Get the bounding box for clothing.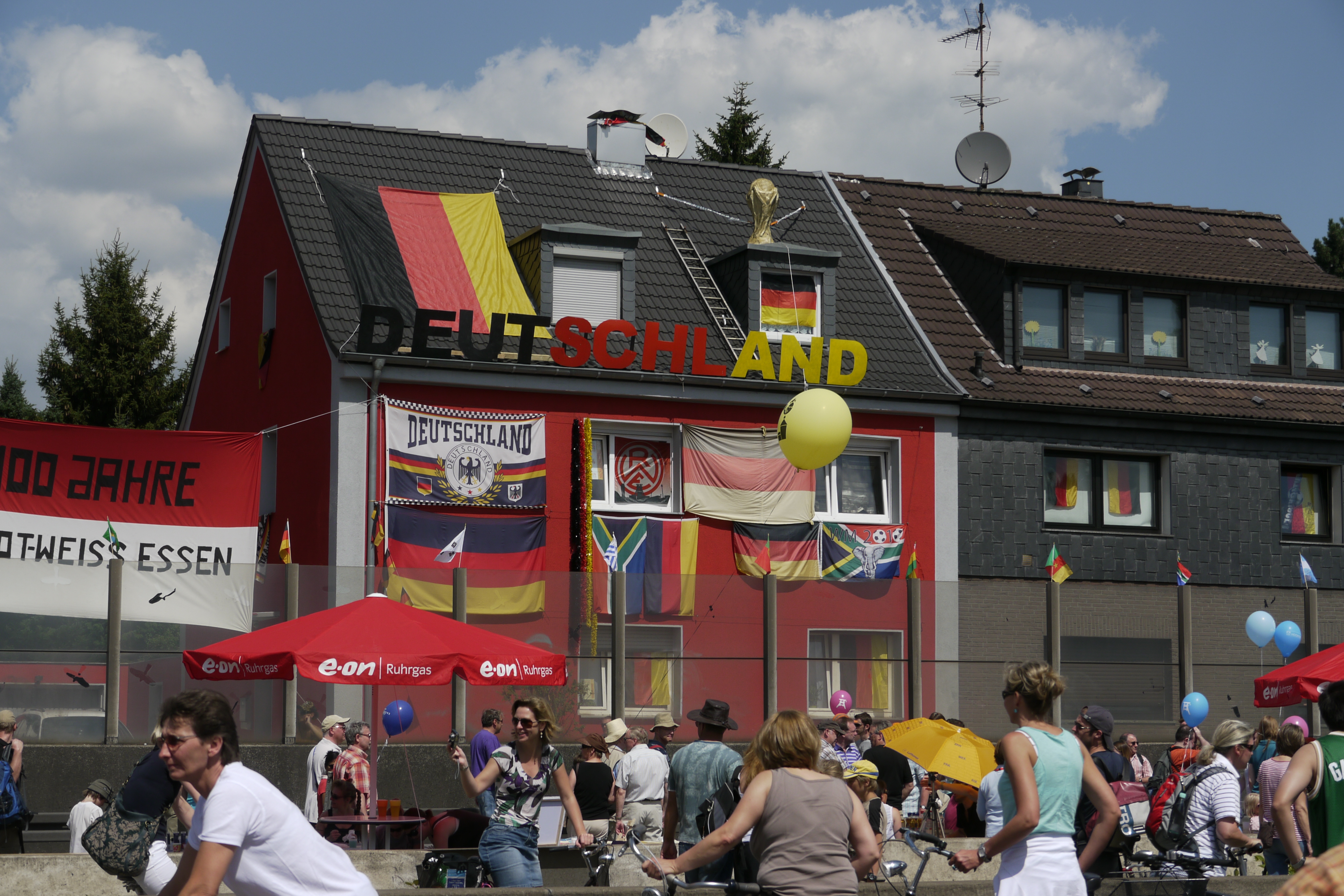
409,245,427,287.
